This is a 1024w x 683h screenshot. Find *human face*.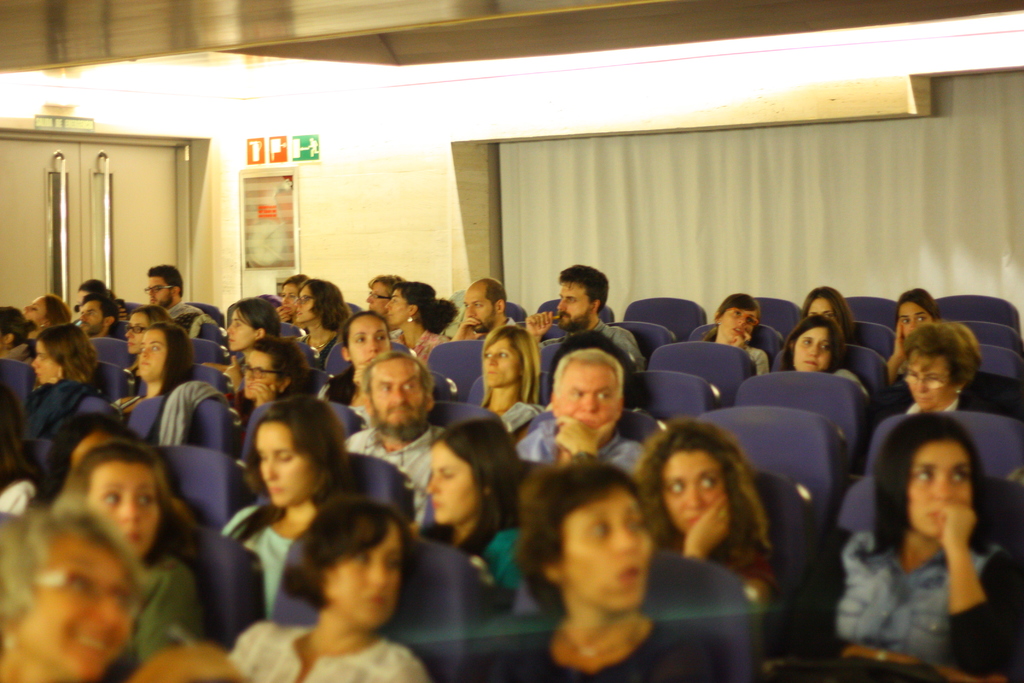
Bounding box: bbox=[147, 276, 173, 308].
